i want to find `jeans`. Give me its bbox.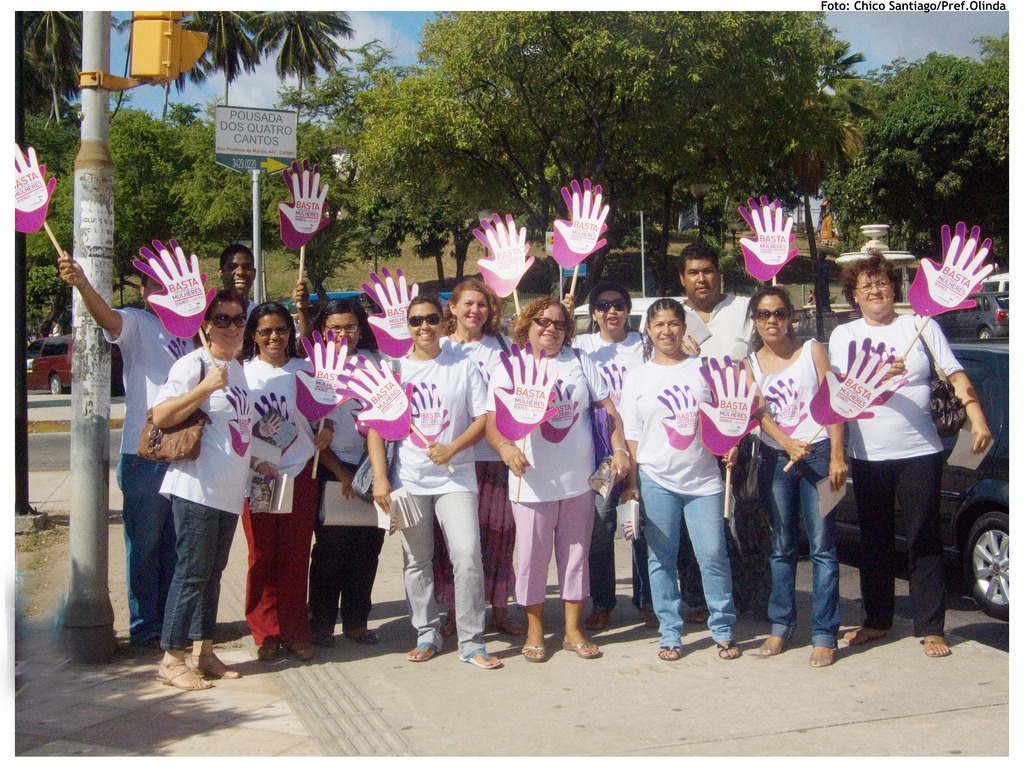
crop(852, 454, 954, 643).
